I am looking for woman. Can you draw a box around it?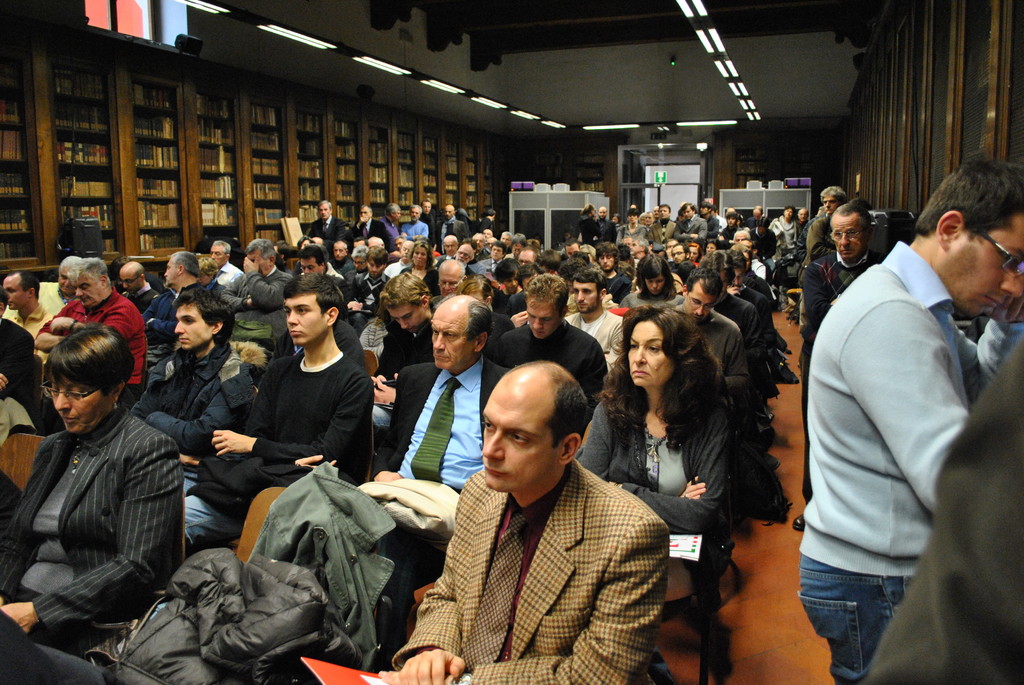
Sure, the bounding box is bbox(573, 290, 772, 614).
